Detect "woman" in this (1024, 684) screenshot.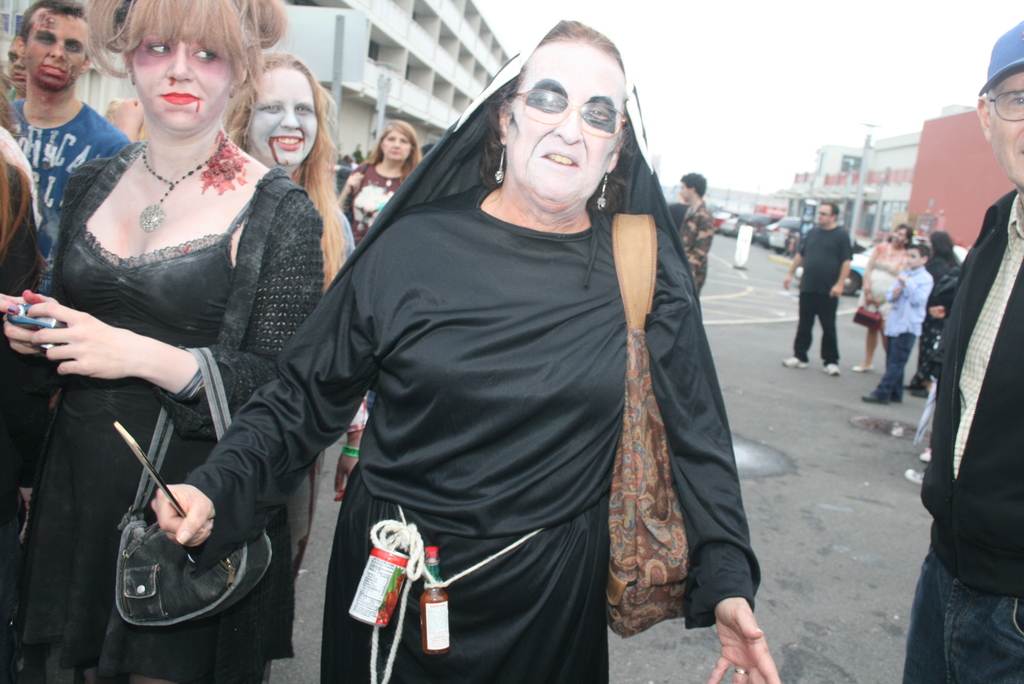
Detection: x1=227 y1=40 x2=377 y2=576.
